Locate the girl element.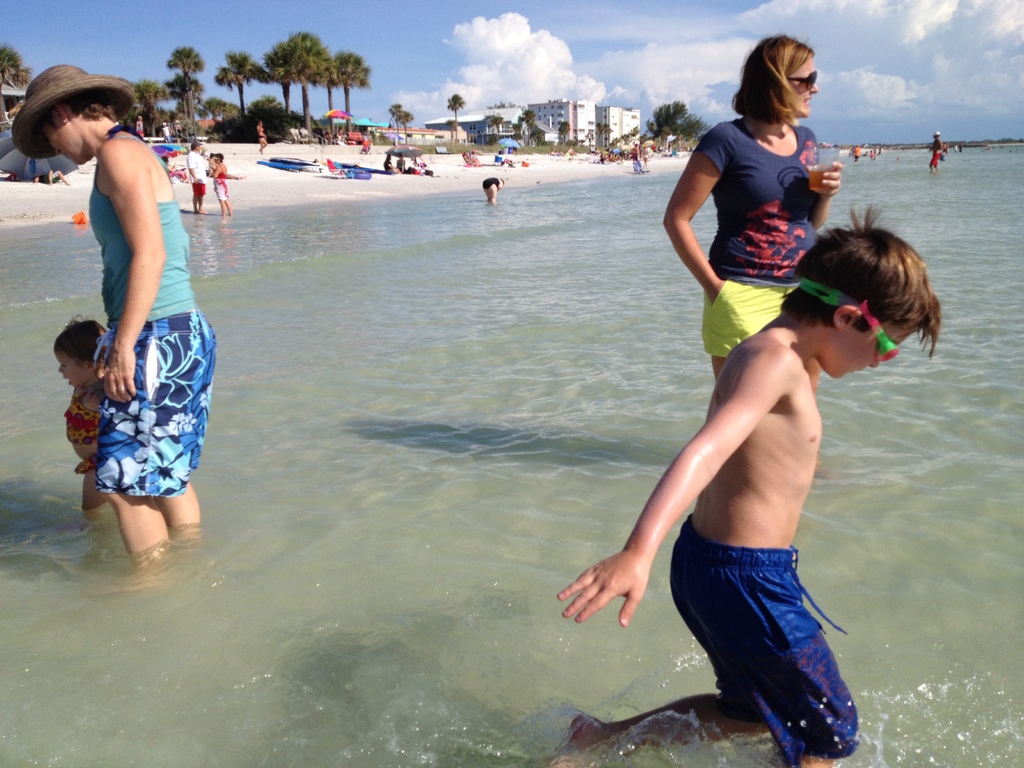
Element bbox: region(483, 177, 506, 205).
